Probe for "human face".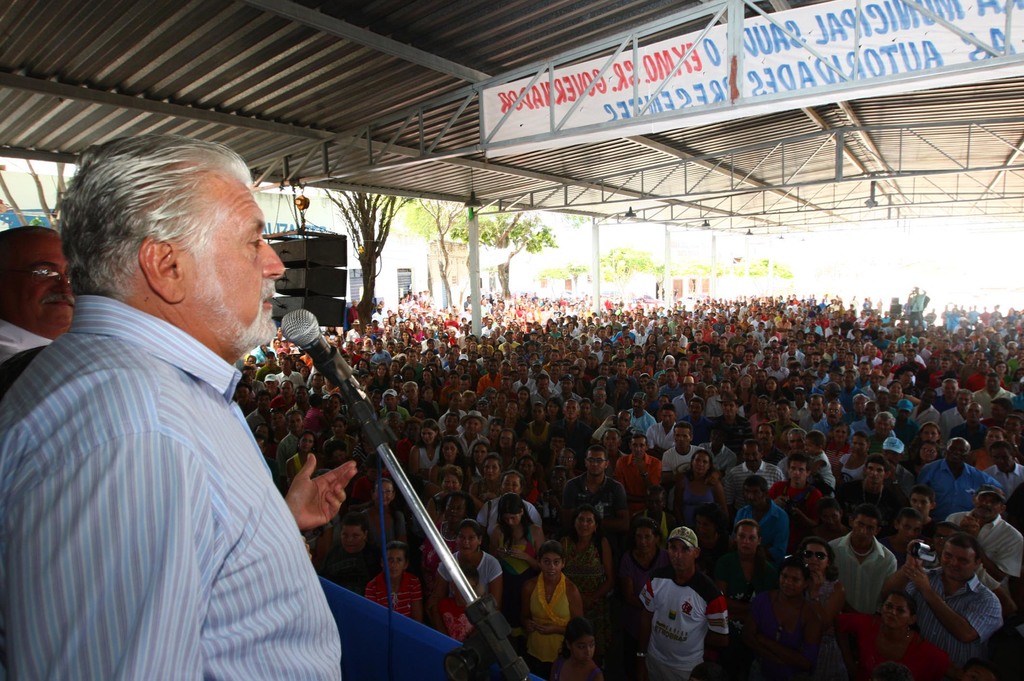
Probe result: [0,240,72,335].
